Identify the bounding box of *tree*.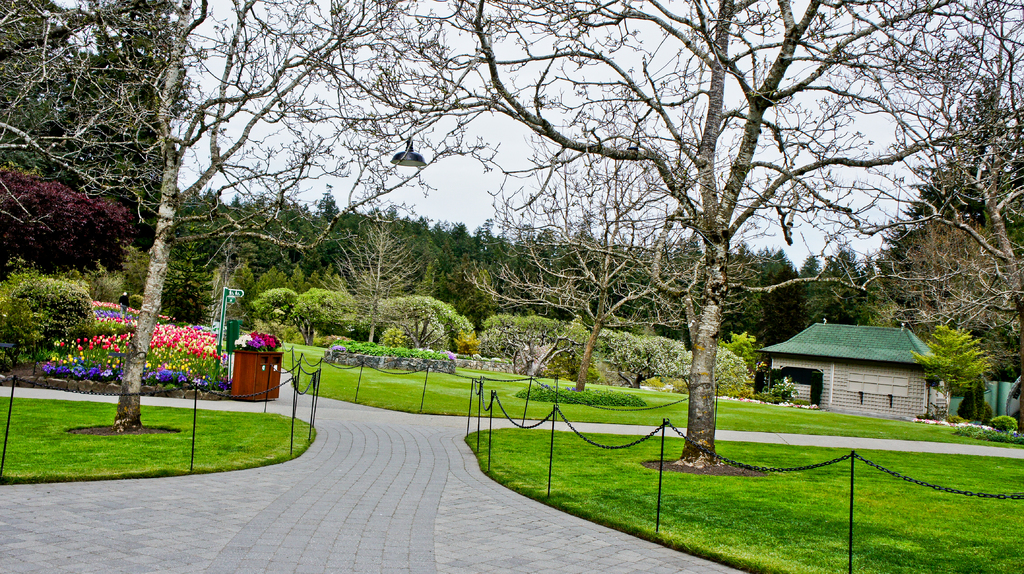
pyautogui.locateOnScreen(283, 264, 314, 310).
